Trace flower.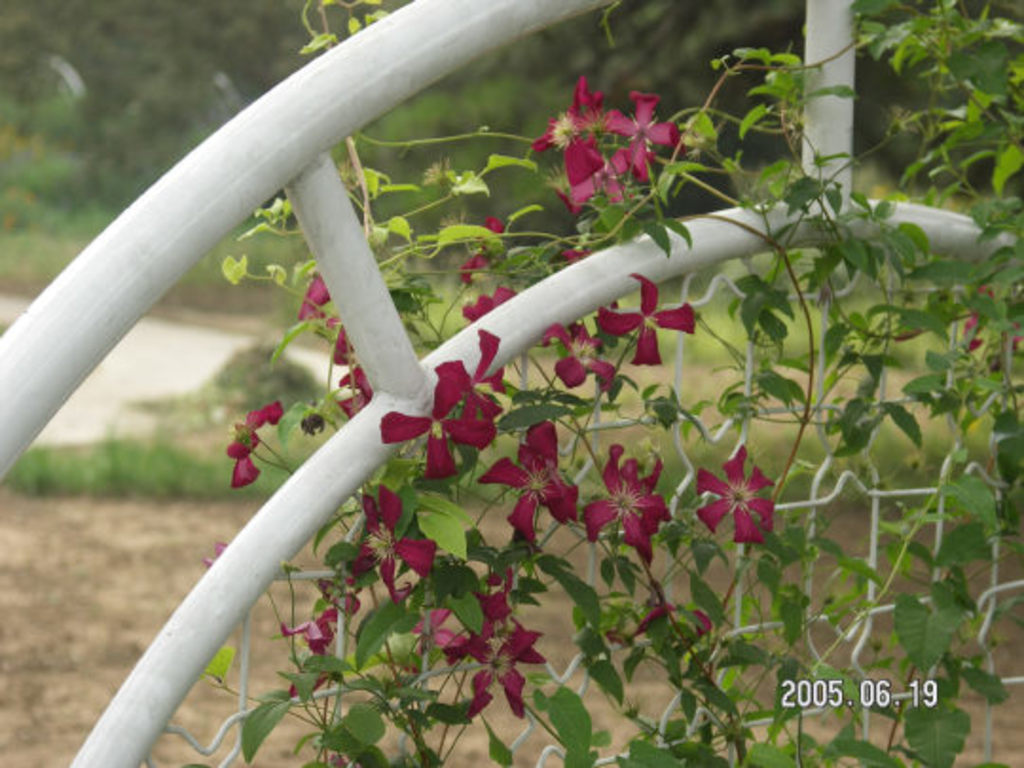
Traced to crop(199, 540, 226, 563).
